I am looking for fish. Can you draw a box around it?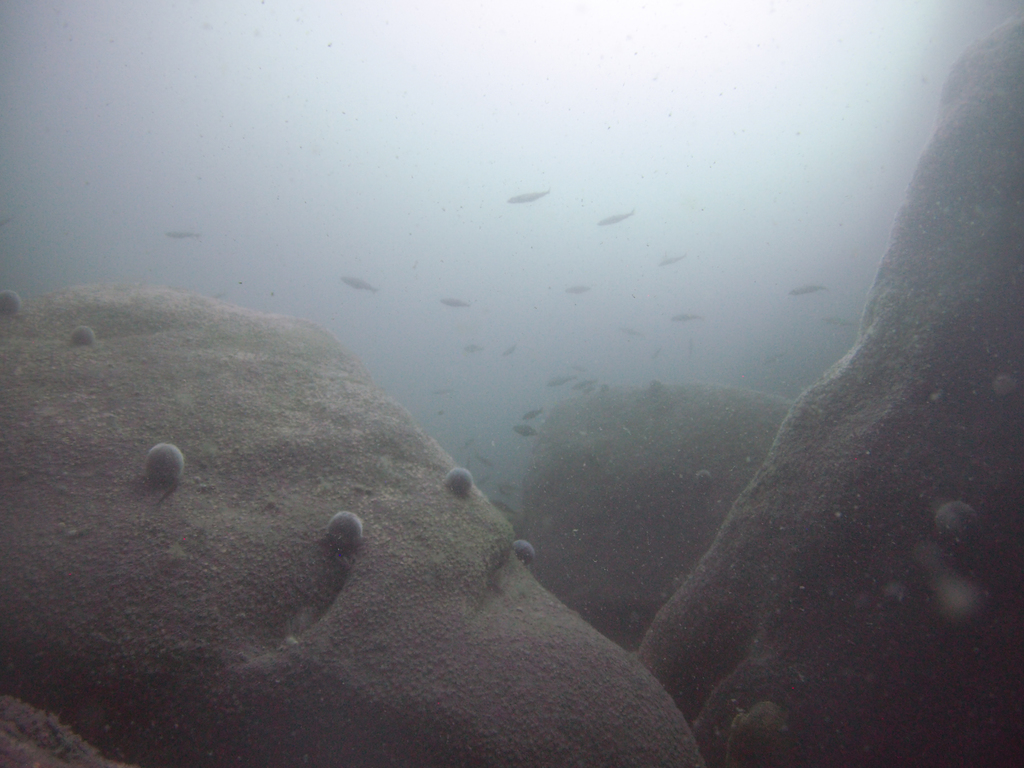
Sure, the bounding box is [345, 273, 381, 295].
